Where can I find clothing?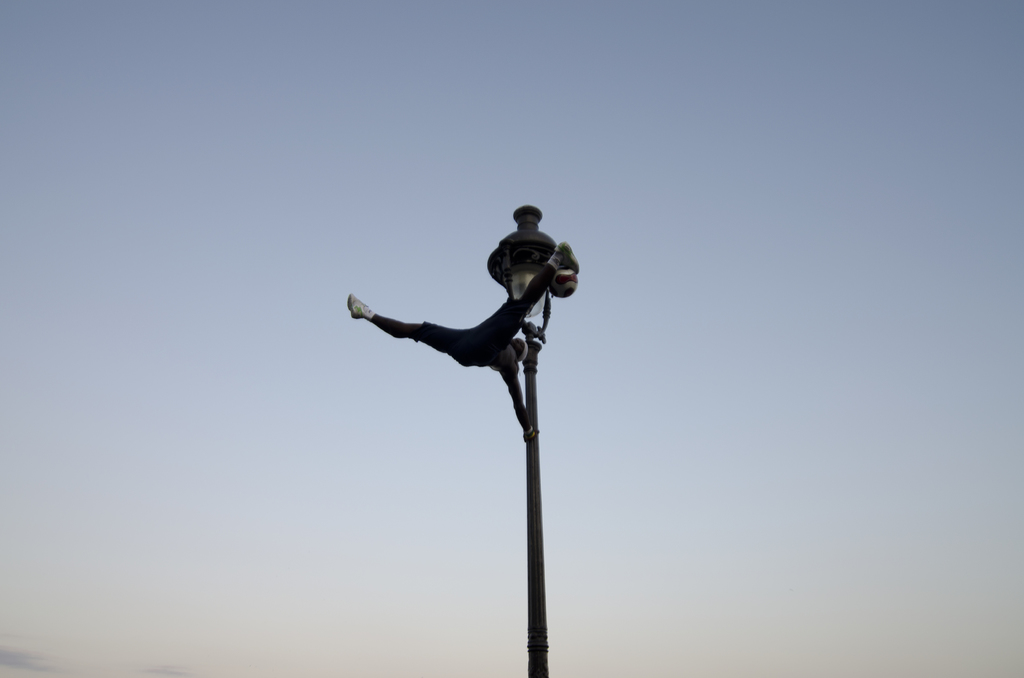
You can find it at box=[349, 232, 571, 422].
